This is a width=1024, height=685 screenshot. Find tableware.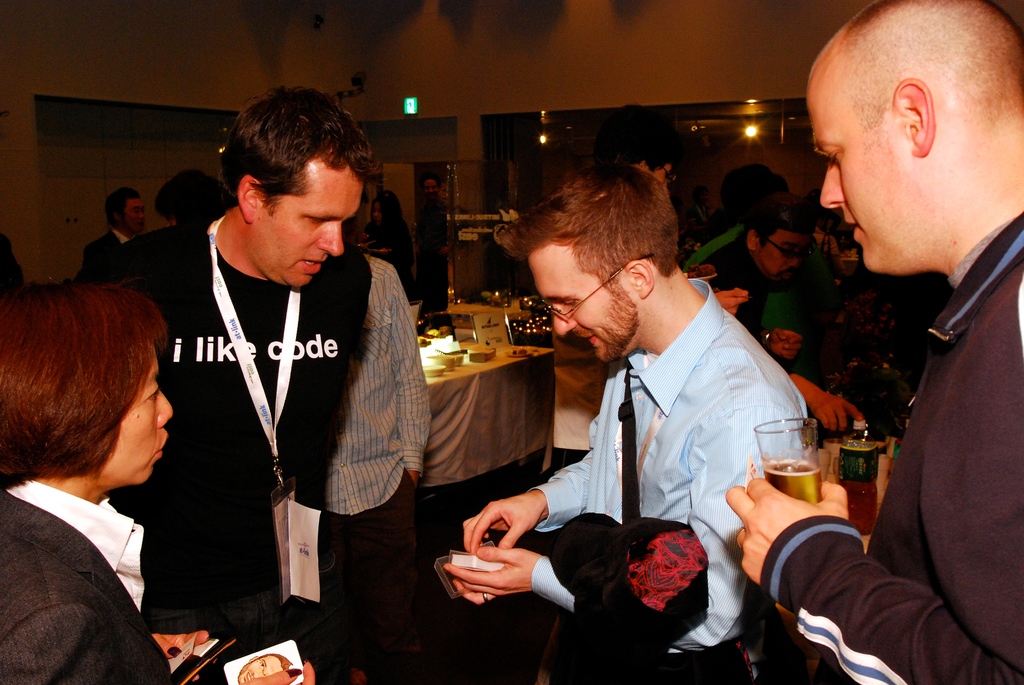
Bounding box: l=369, t=243, r=390, b=253.
